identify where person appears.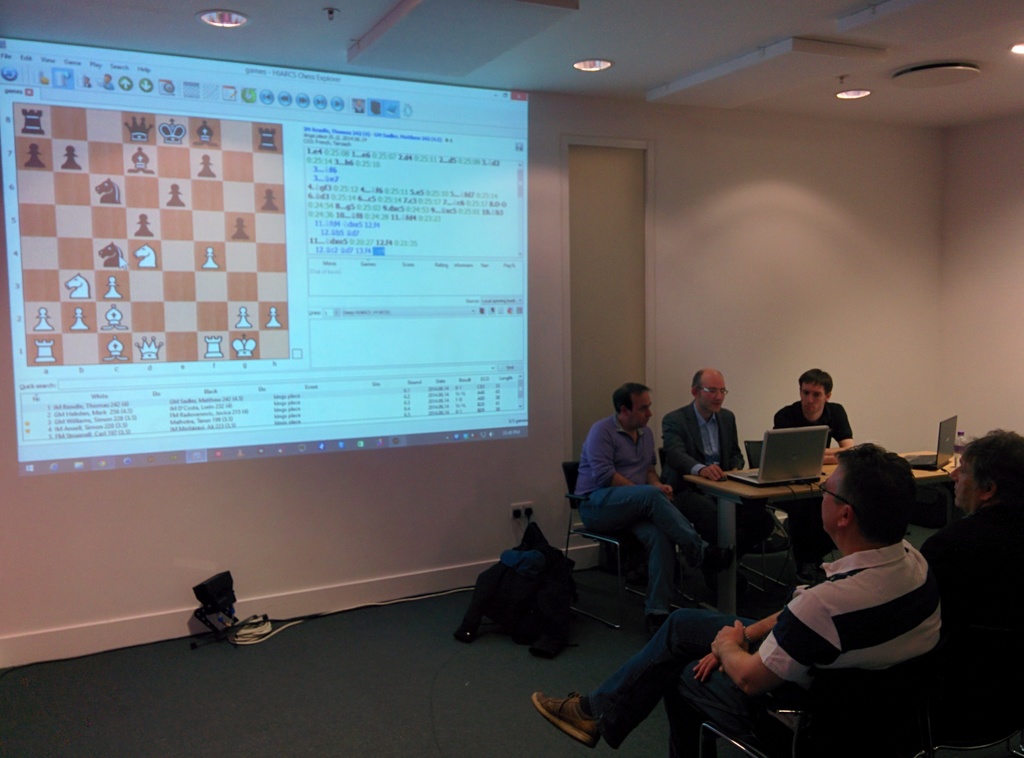
Appears at (531,442,947,757).
